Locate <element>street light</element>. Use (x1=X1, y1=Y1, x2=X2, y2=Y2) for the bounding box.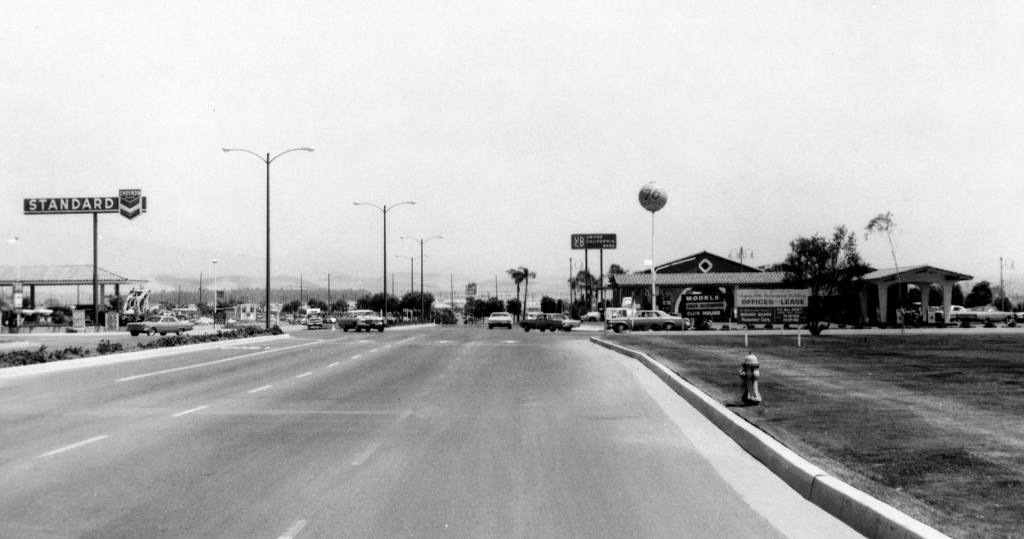
(x1=565, y1=255, x2=586, y2=315).
